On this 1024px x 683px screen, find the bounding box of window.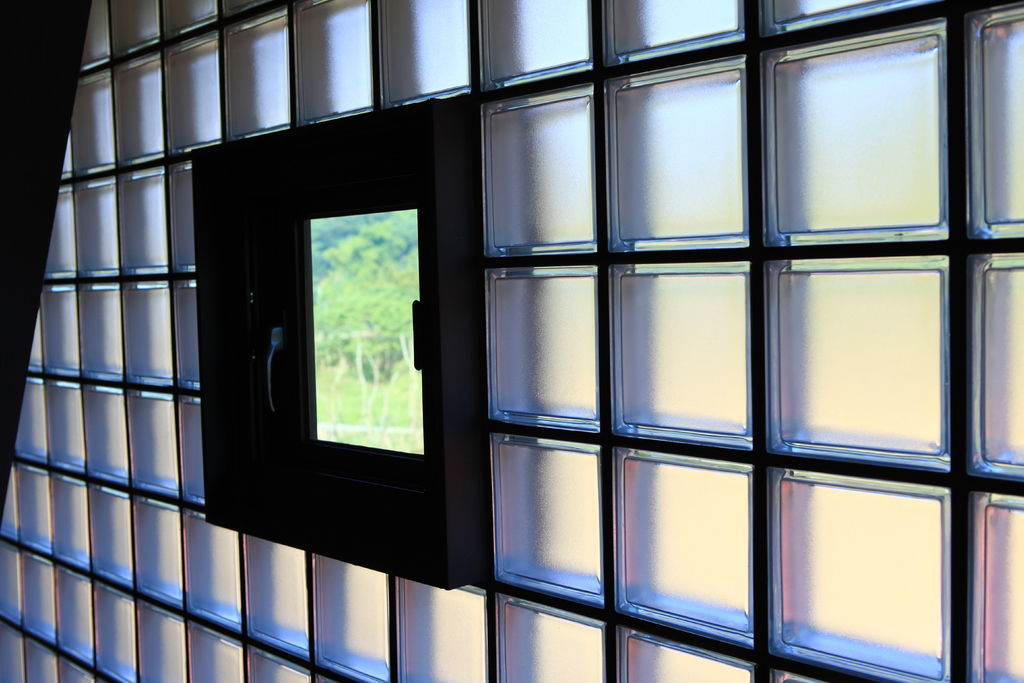
Bounding box: <region>472, 0, 1023, 681</region>.
